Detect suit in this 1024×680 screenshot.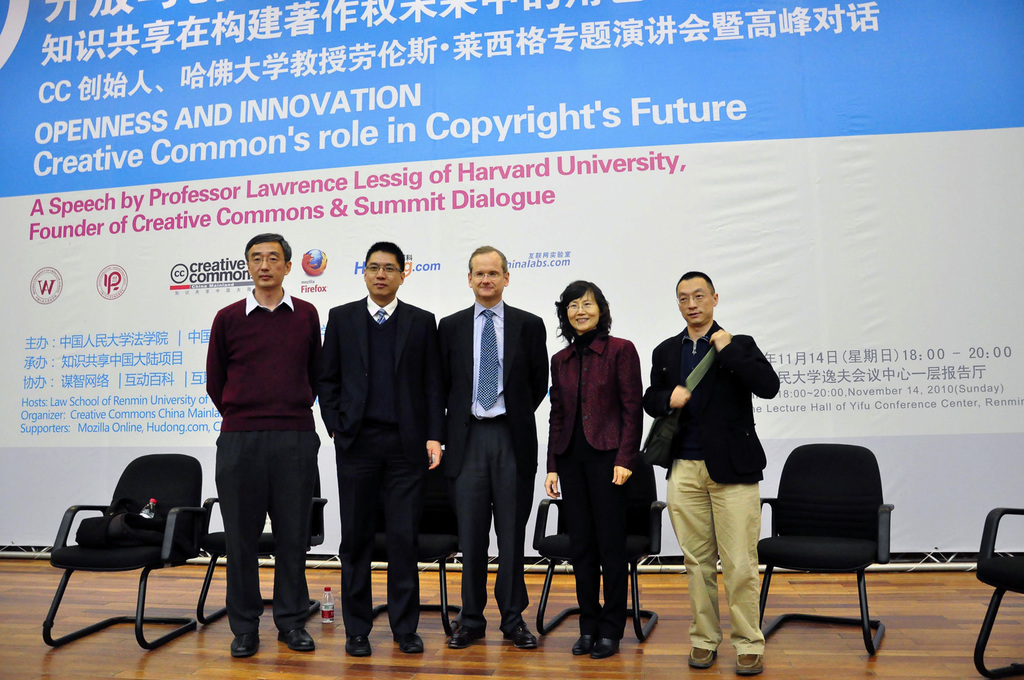
Detection: left=655, top=298, right=785, bottom=647.
